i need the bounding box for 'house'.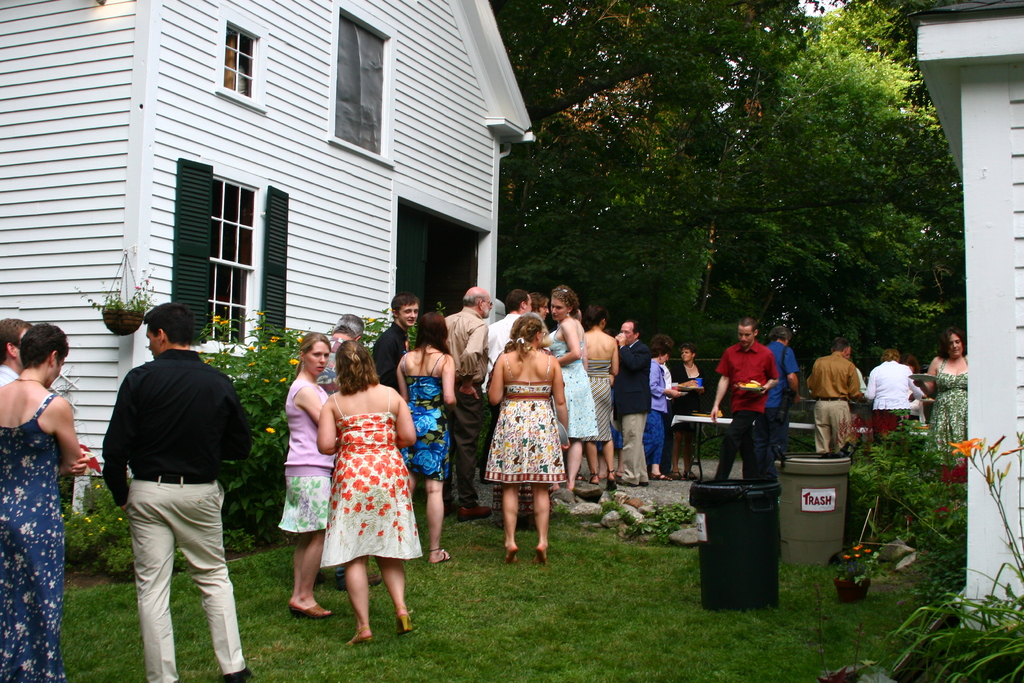
Here it is: {"left": 0, "top": 0, "right": 533, "bottom": 522}.
